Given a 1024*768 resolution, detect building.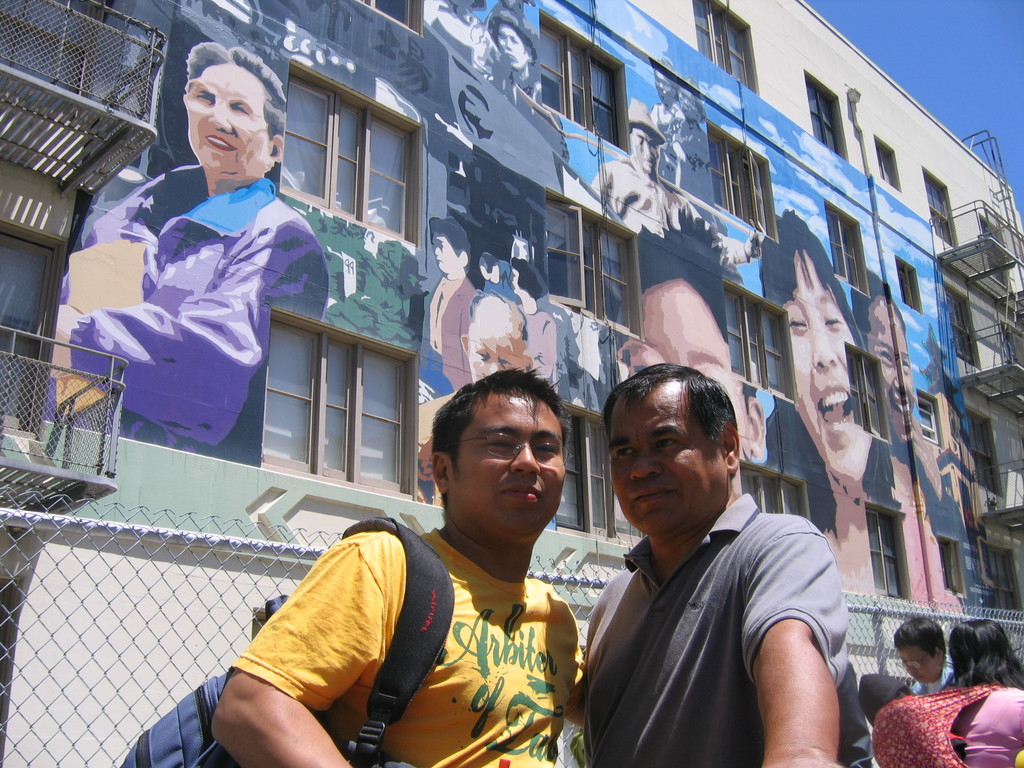
box=[0, 0, 1023, 767].
